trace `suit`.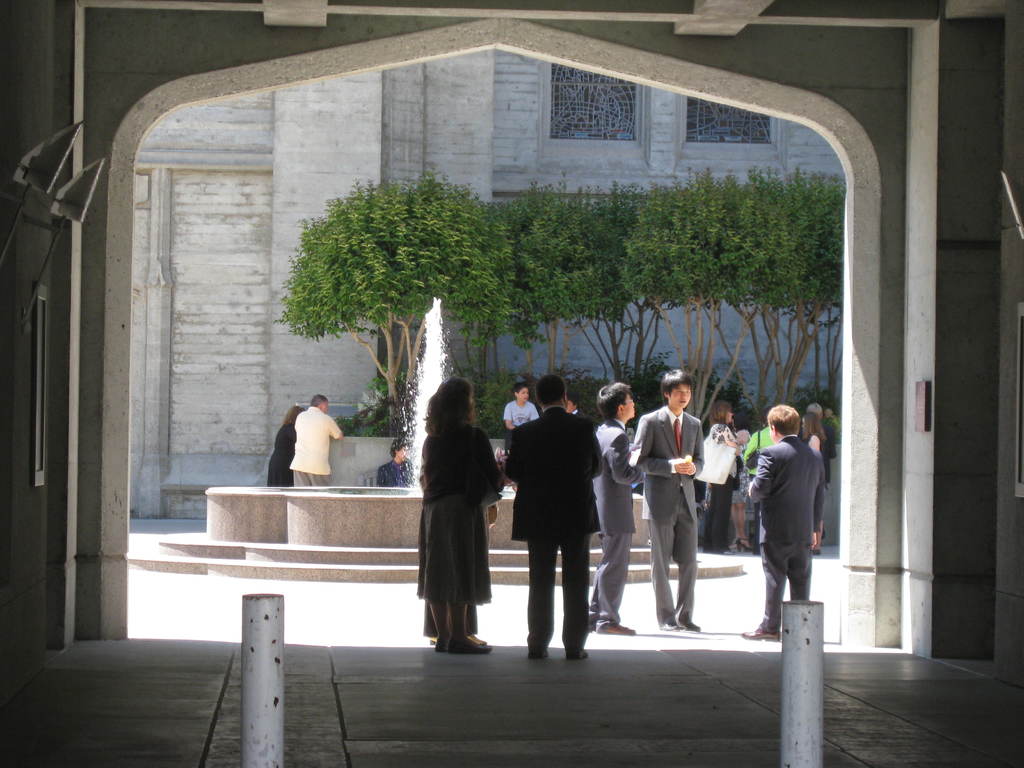
Traced to (591,417,647,623).
